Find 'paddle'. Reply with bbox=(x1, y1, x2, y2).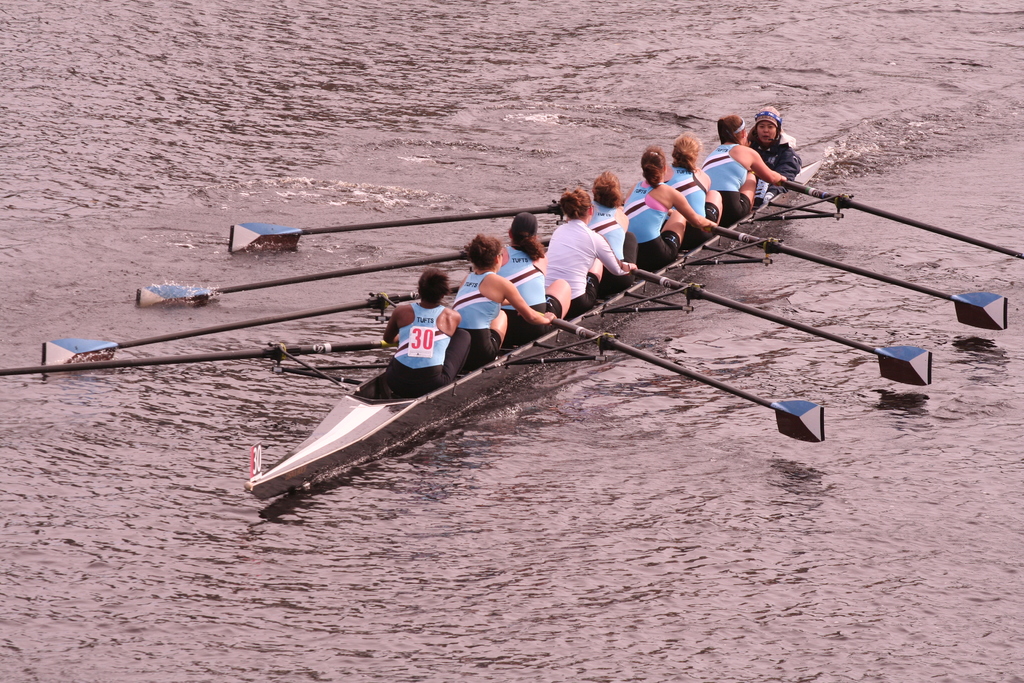
bbox=(136, 235, 551, 306).
